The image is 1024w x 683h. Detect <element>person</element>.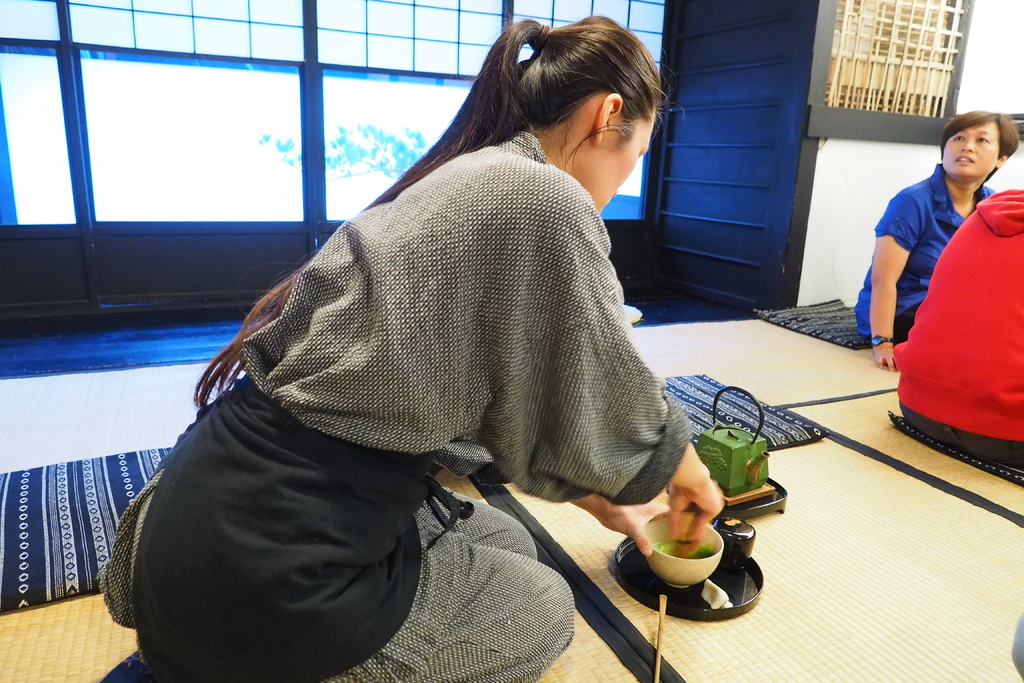
Detection: x1=148, y1=24, x2=783, y2=664.
